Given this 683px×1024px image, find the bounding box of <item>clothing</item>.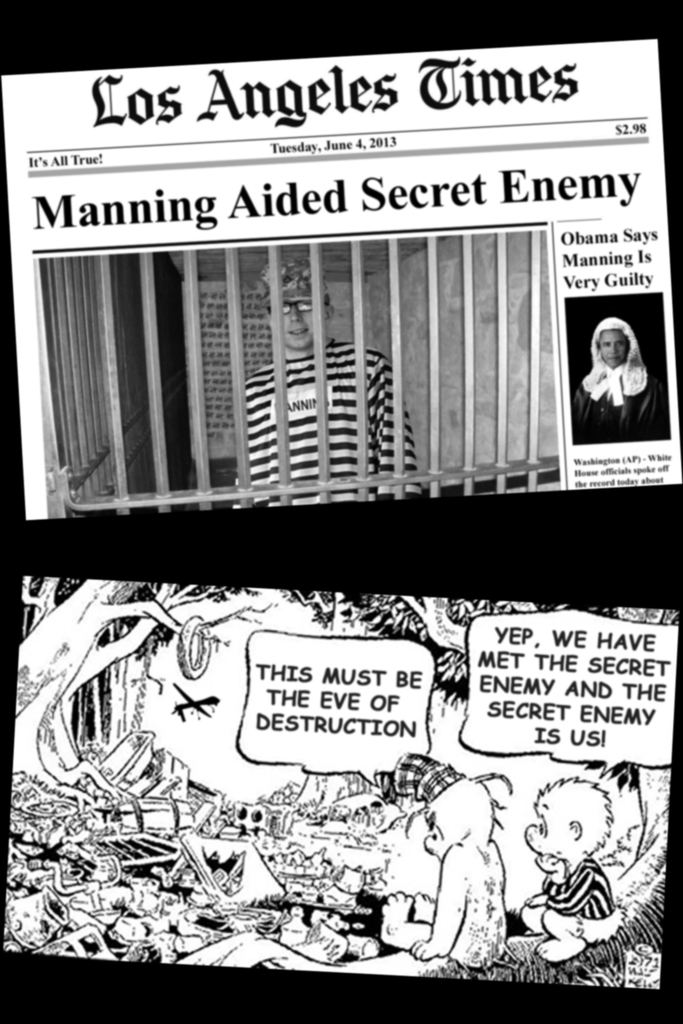
(534,851,618,925).
